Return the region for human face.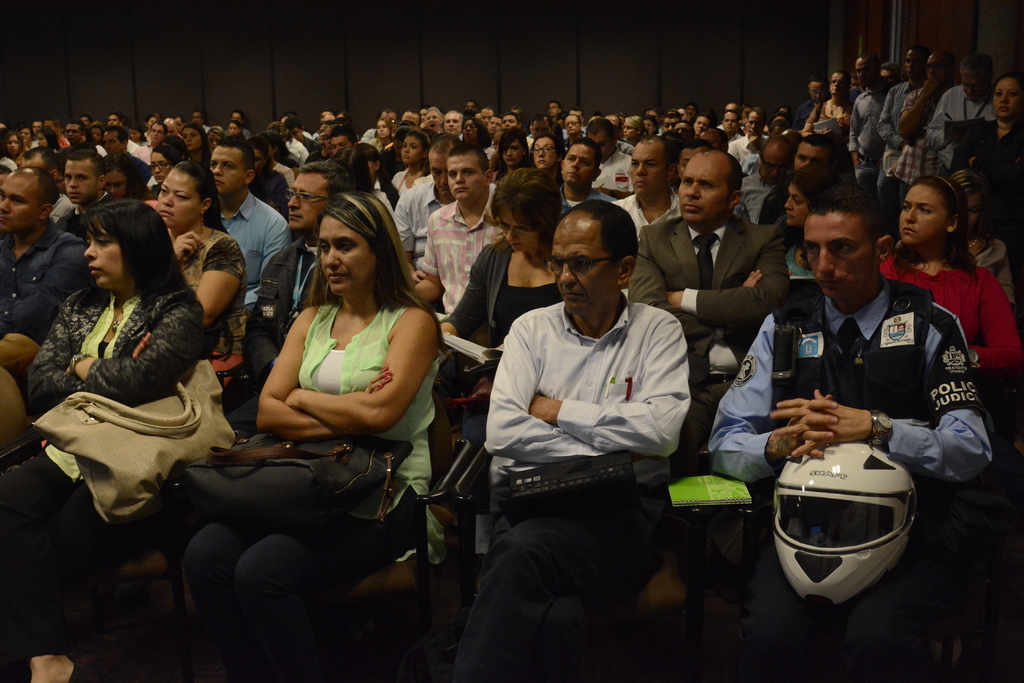
rect(285, 172, 327, 229).
